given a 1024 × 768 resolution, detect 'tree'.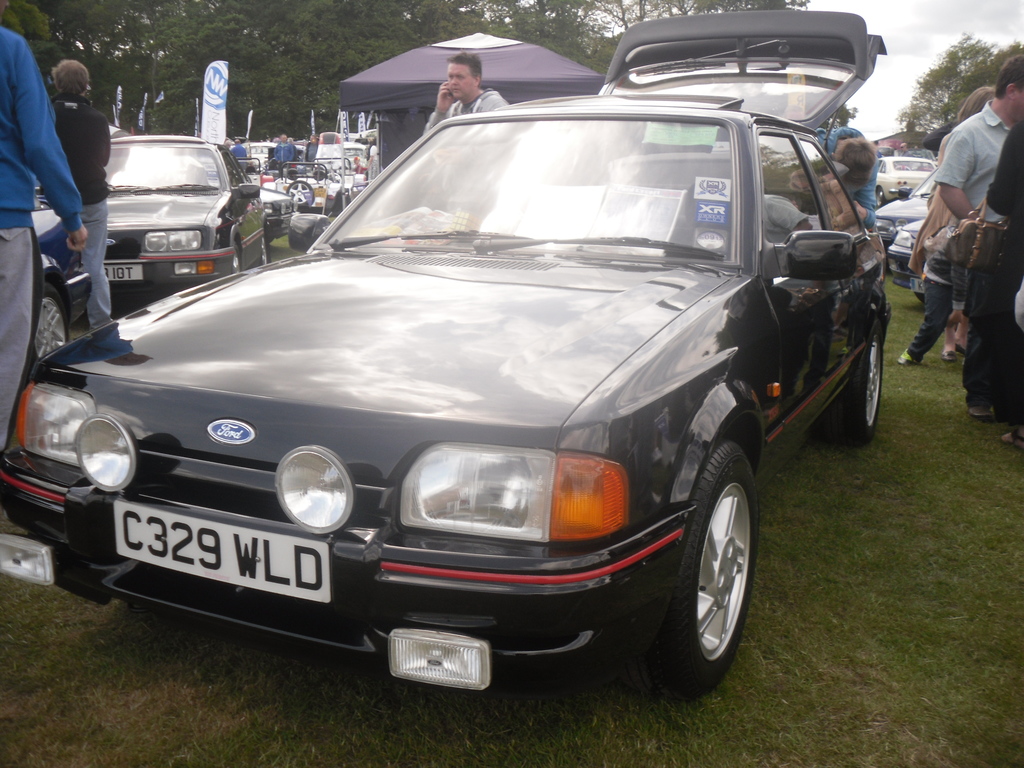
(896, 32, 1023, 154).
